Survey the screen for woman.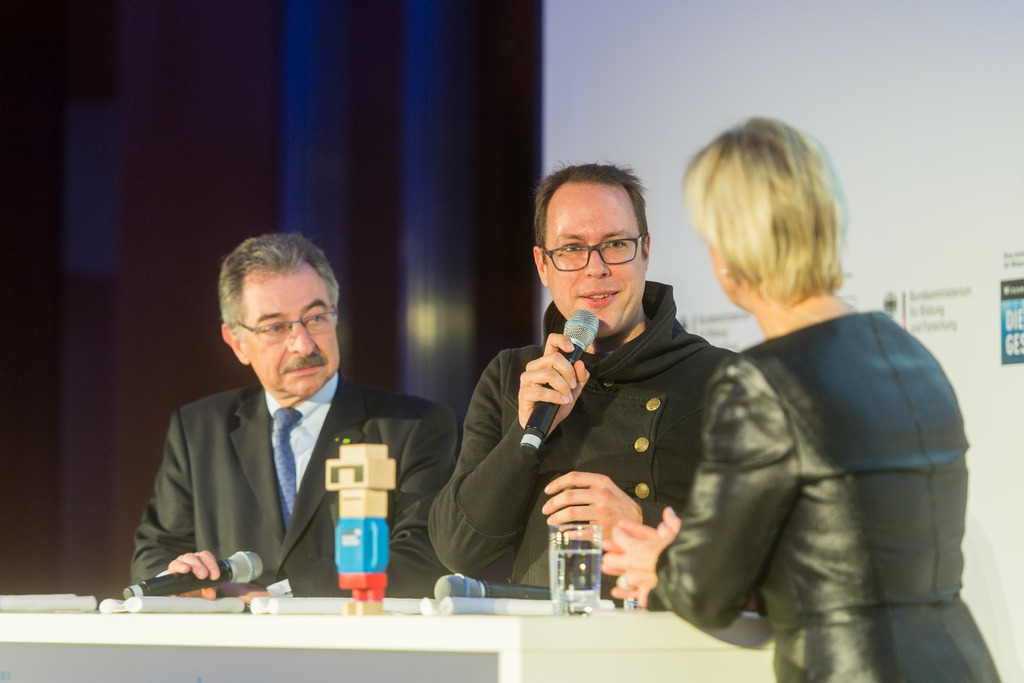
Survey found: rect(596, 117, 1003, 682).
